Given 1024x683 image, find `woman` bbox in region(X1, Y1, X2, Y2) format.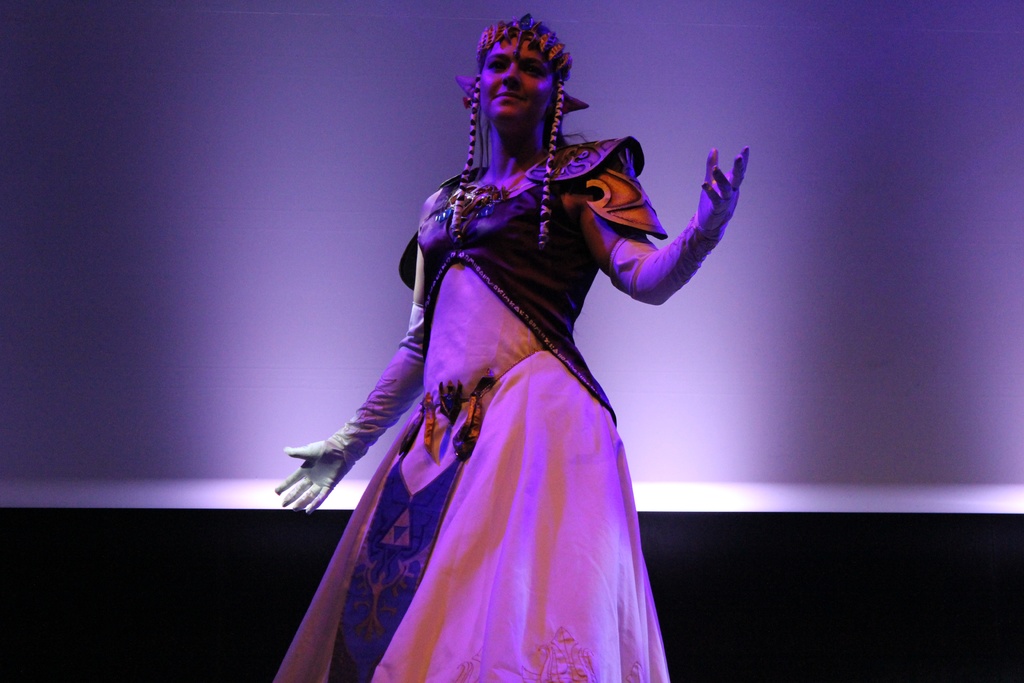
region(311, 7, 711, 682).
